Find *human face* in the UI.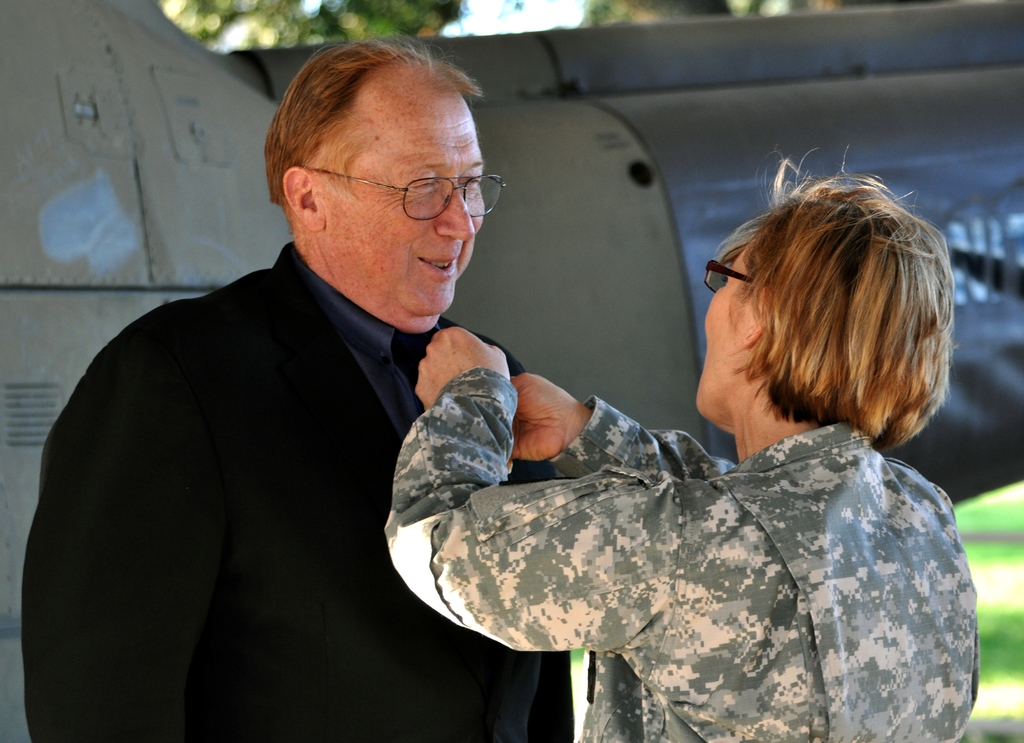
UI element at Rect(692, 235, 755, 428).
